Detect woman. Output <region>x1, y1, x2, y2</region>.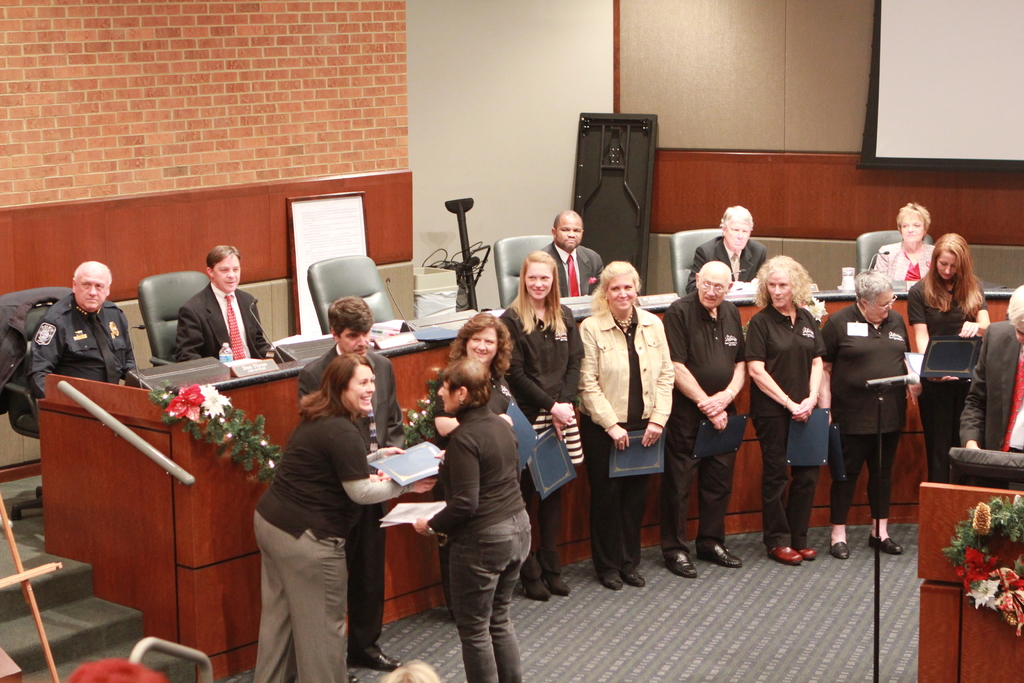
<region>497, 250, 588, 602</region>.
